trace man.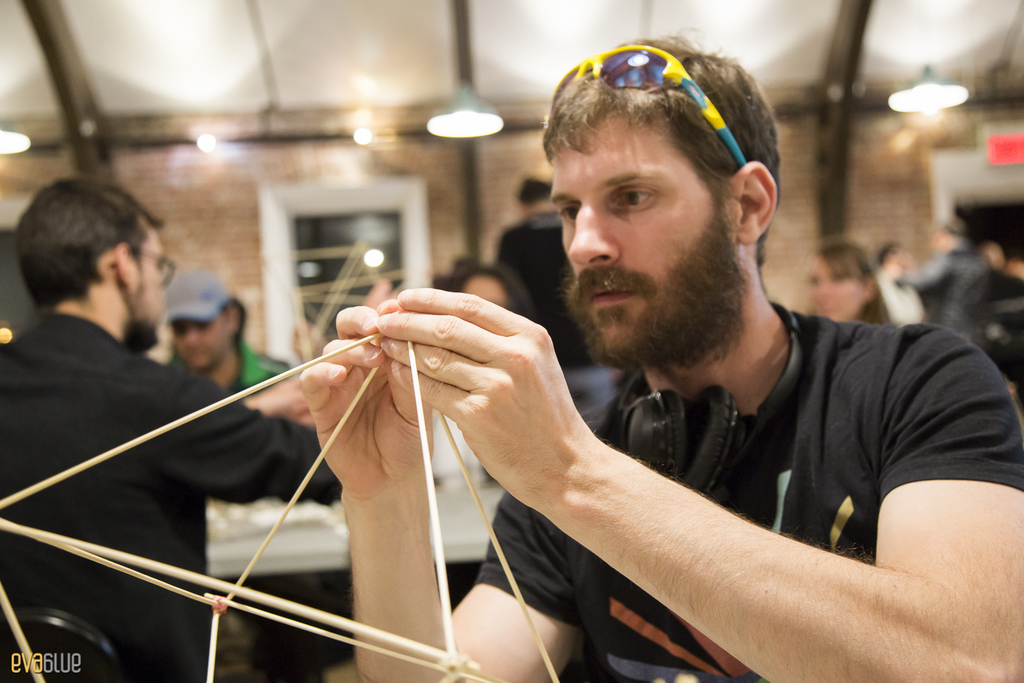
Traced to left=498, top=177, right=615, bottom=409.
